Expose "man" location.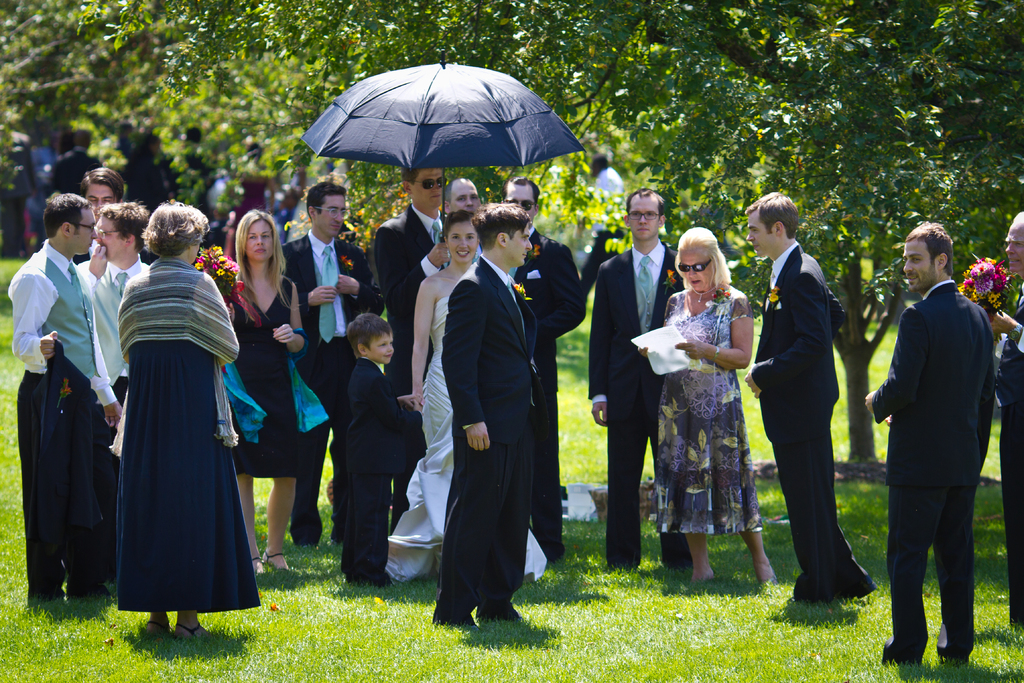
Exposed at select_region(446, 178, 483, 217).
